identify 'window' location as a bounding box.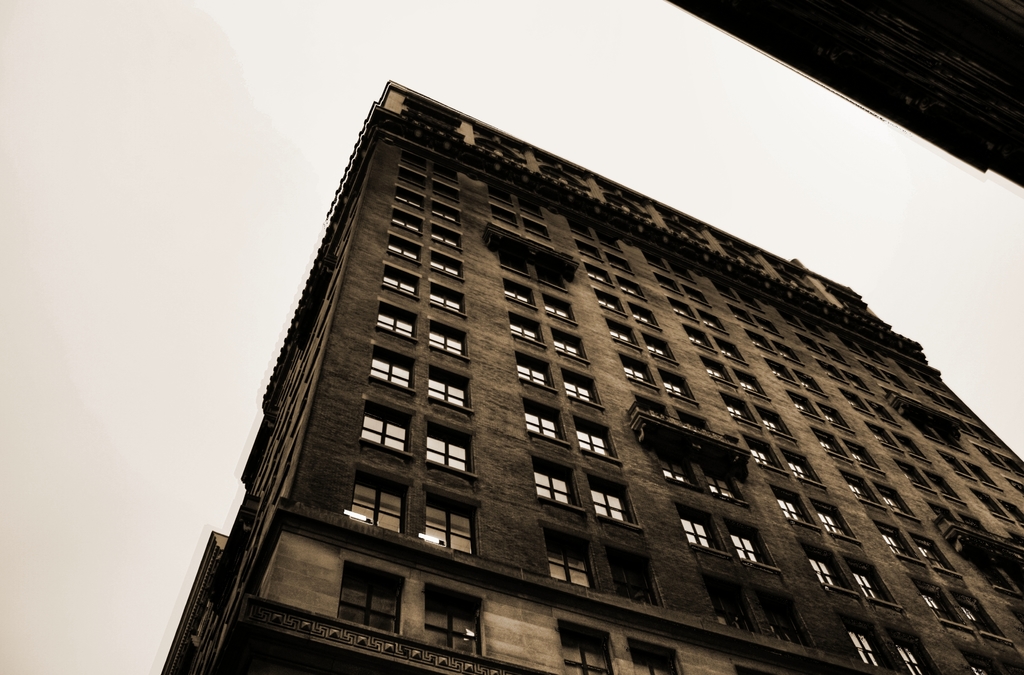
(x1=426, y1=584, x2=488, y2=654).
